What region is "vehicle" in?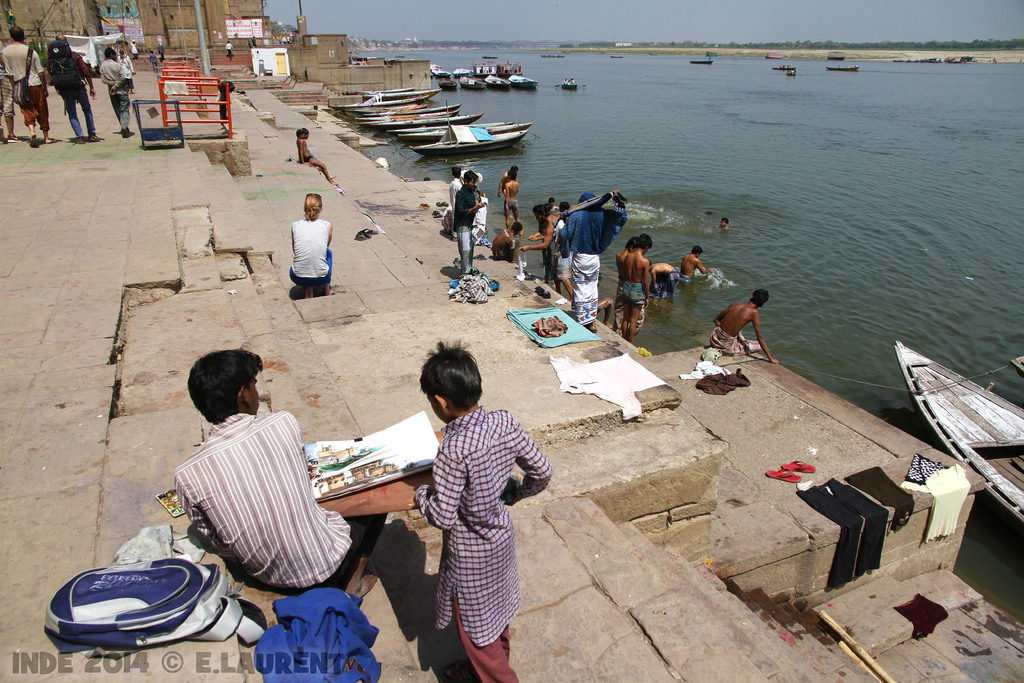
(left=404, top=111, right=563, bottom=165).
